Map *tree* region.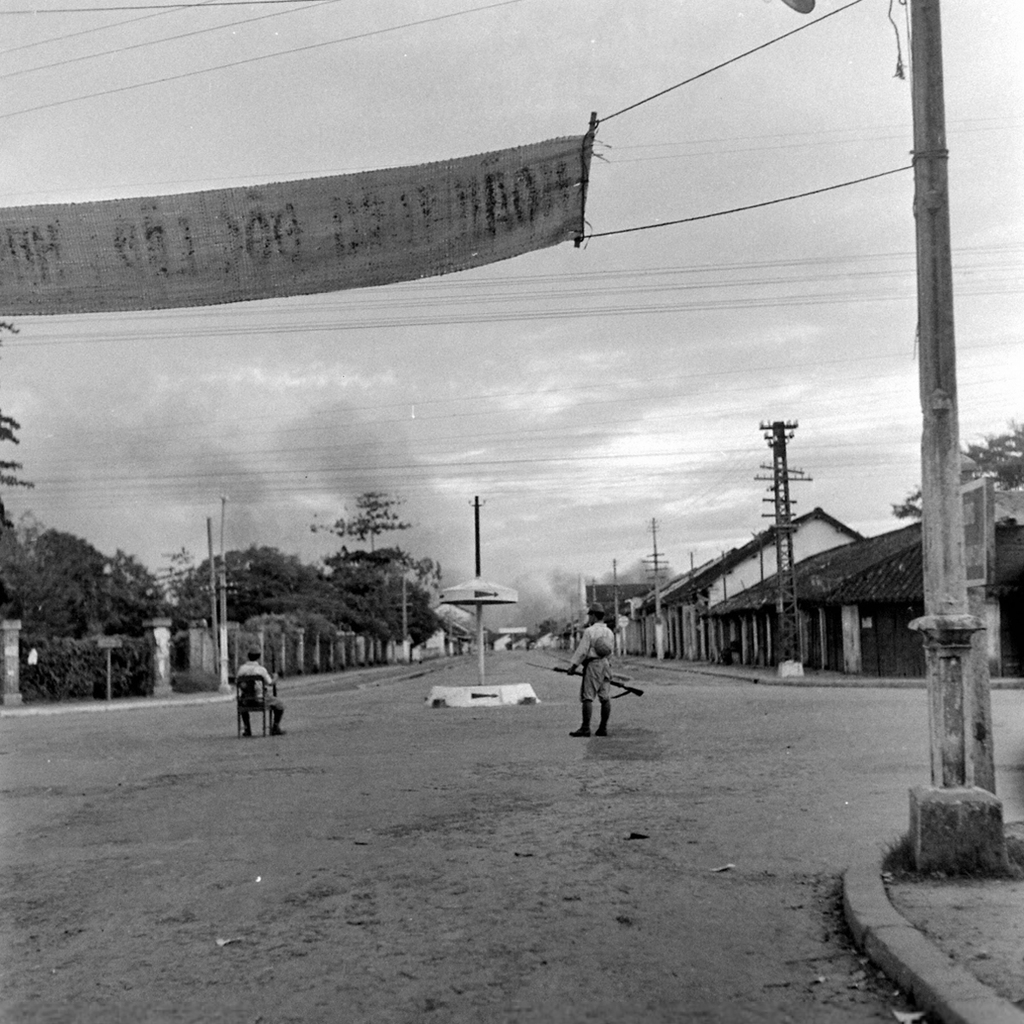
Mapped to BBox(889, 421, 1023, 522).
